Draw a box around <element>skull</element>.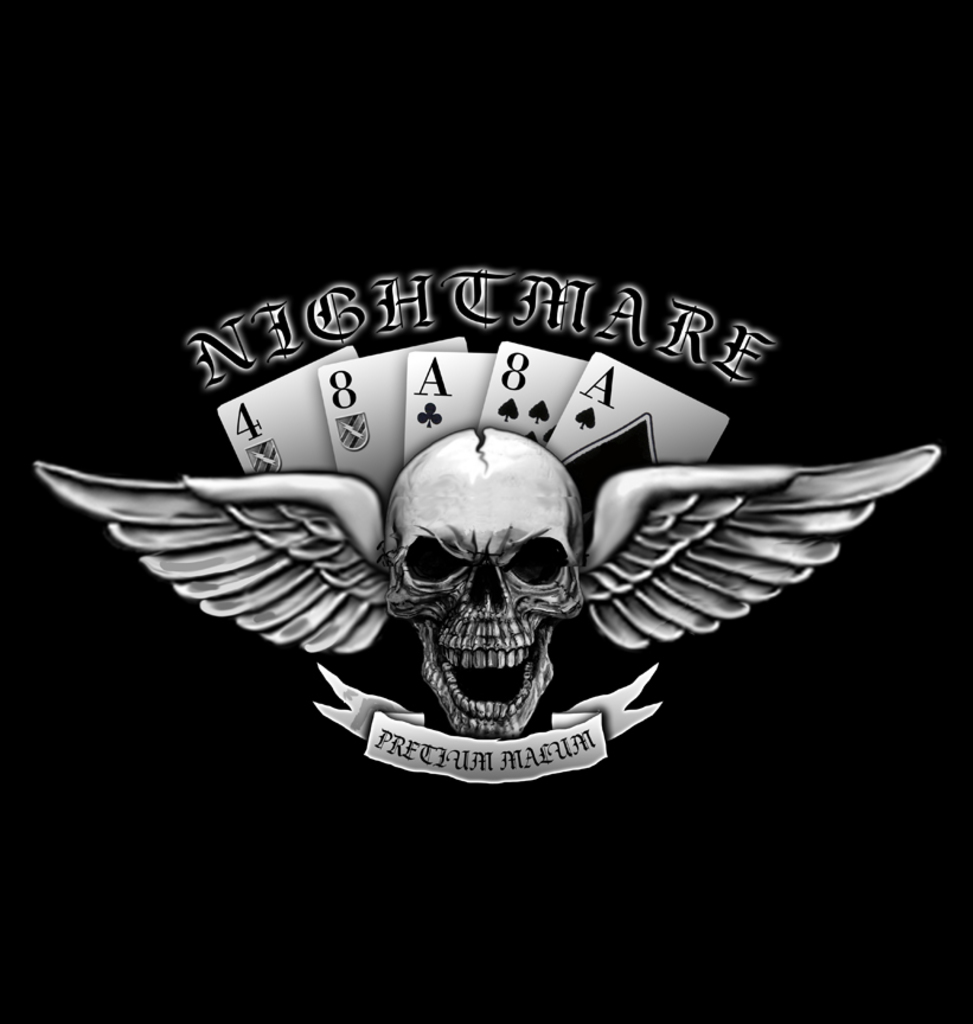
Rect(383, 437, 595, 745).
